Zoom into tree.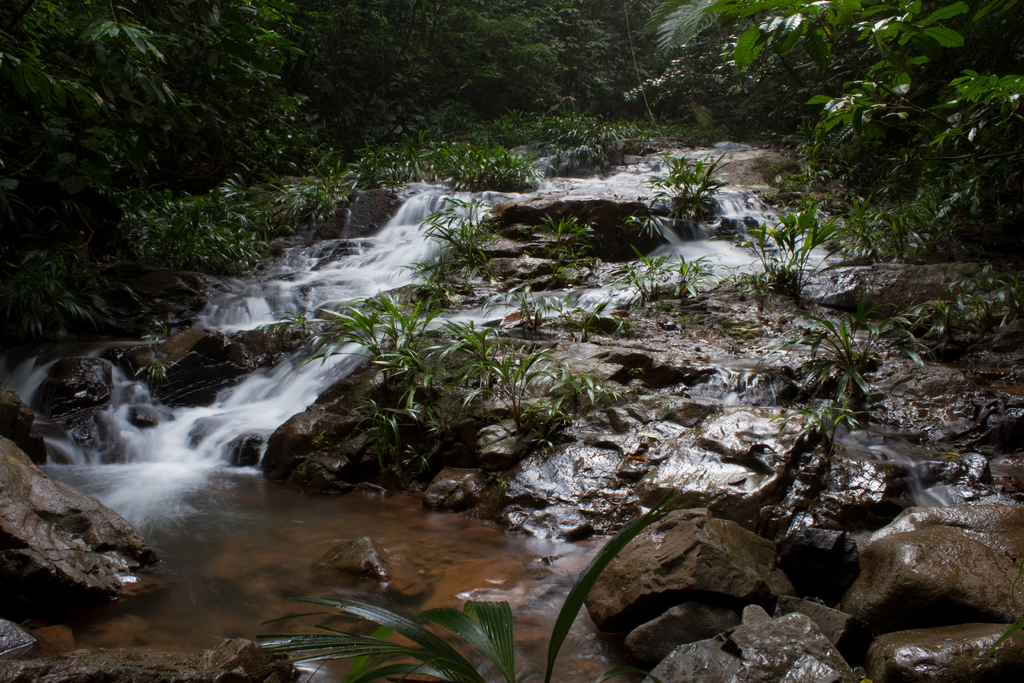
Zoom target: {"left": 0, "top": 0, "right": 1023, "bottom": 400}.
